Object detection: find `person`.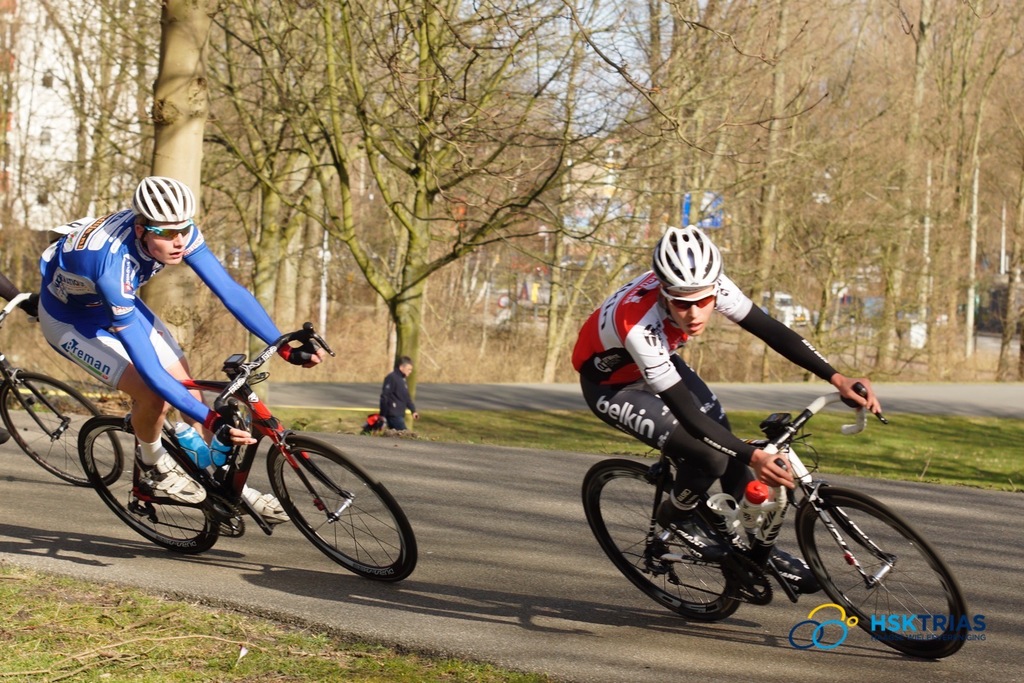
(x1=566, y1=221, x2=883, y2=604).
